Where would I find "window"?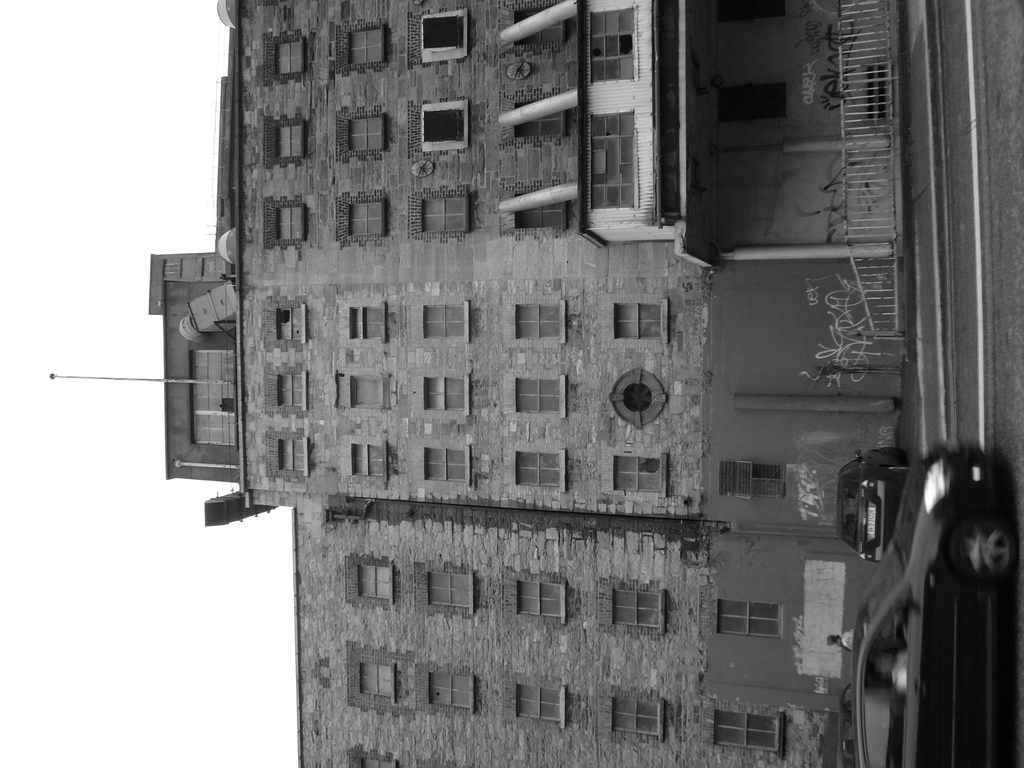
At 275, 207, 301, 239.
